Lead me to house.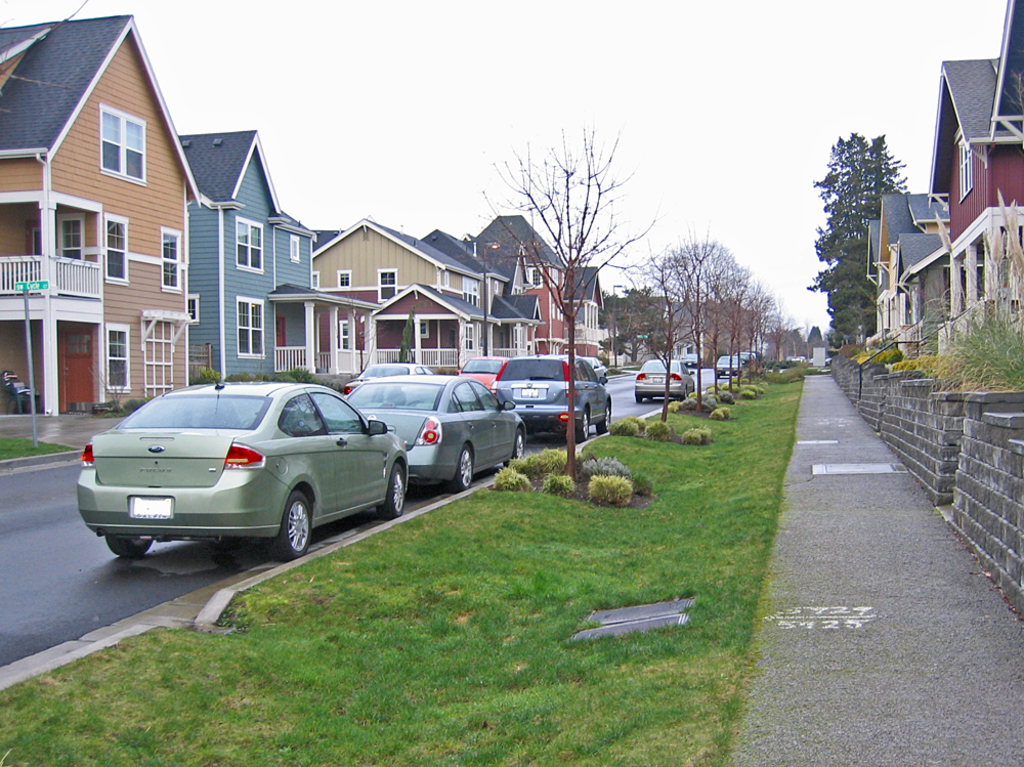
Lead to (left=989, top=0, right=1023, bottom=213).
